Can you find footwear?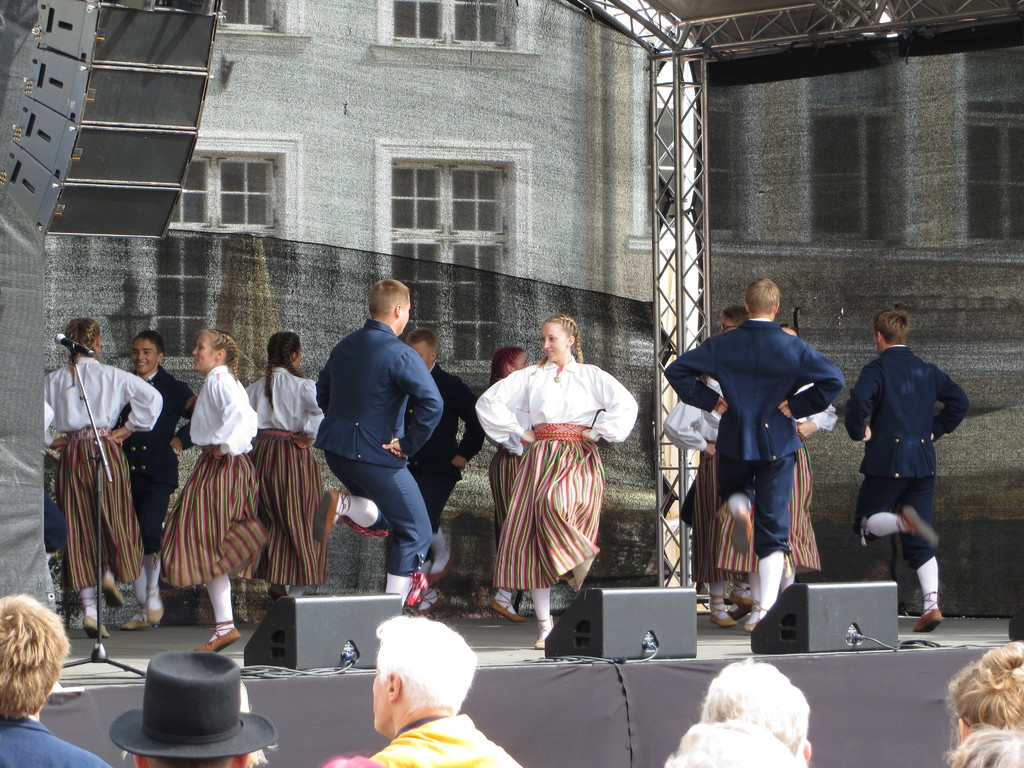
Yes, bounding box: [x1=101, y1=577, x2=122, y2=605].
